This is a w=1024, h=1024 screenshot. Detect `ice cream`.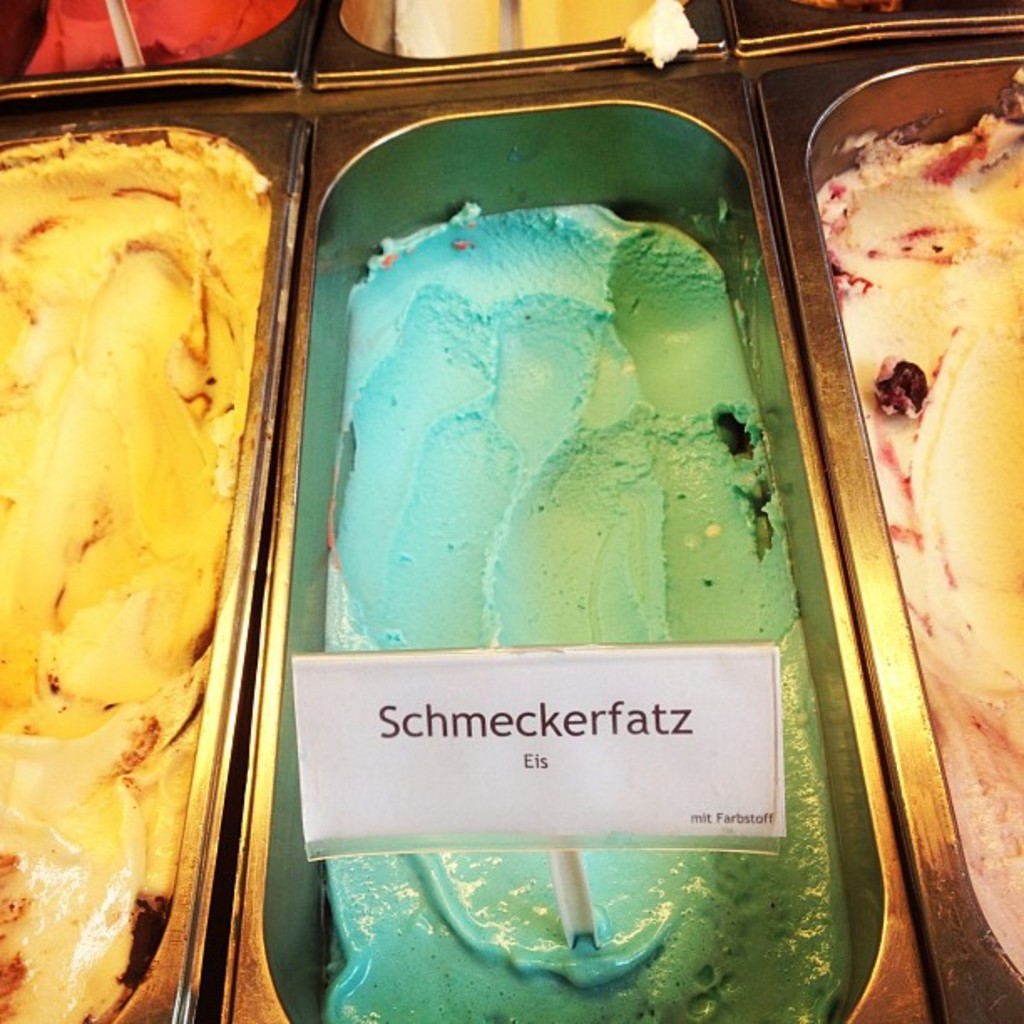
<box>2,0,300,69</box>.
